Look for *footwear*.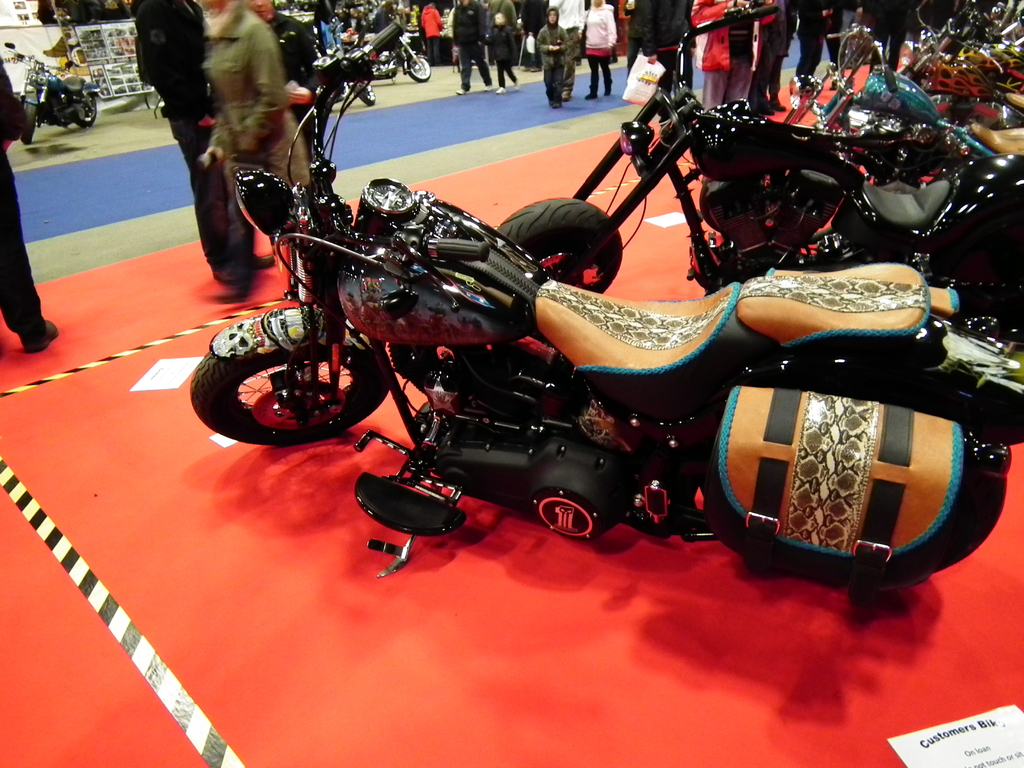
Found: x1=252, y1=250, x2=278, y2=271.
